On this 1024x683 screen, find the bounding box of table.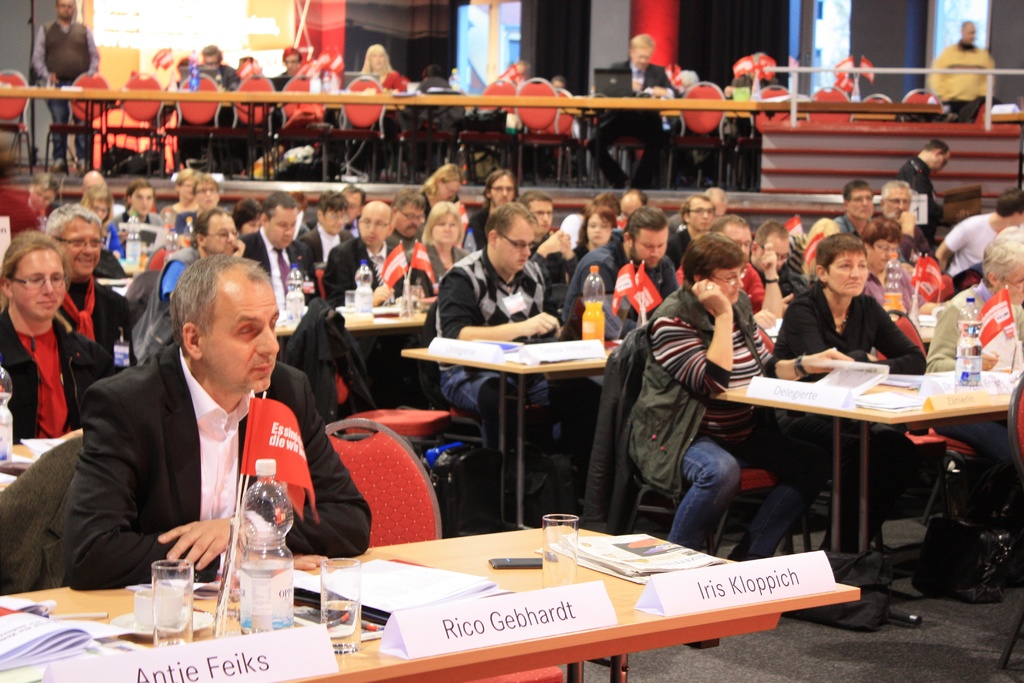
Bounding box: [401, 345, 611, 529].
